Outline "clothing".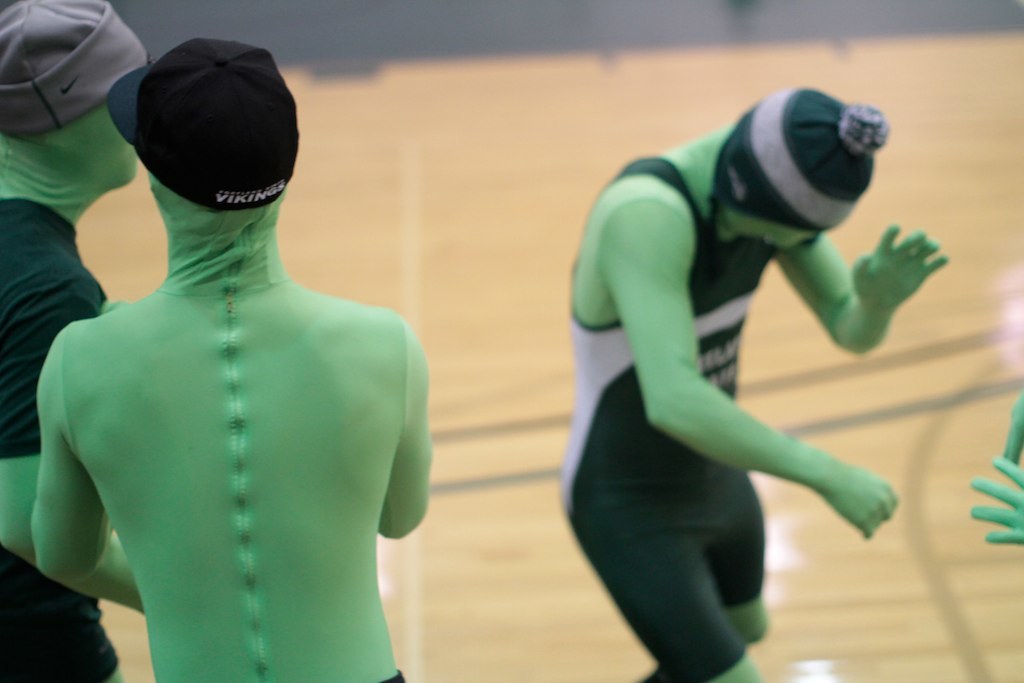
Outline: pyautogui.locateOnScreen(30, 175, 430, 682).
